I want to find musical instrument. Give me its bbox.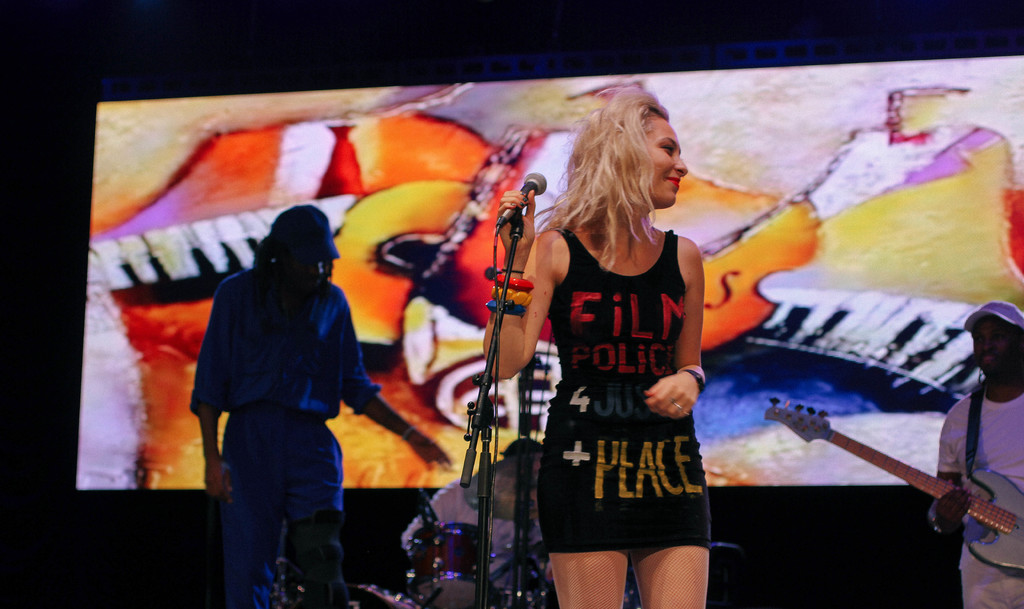
348/581/415/608.
